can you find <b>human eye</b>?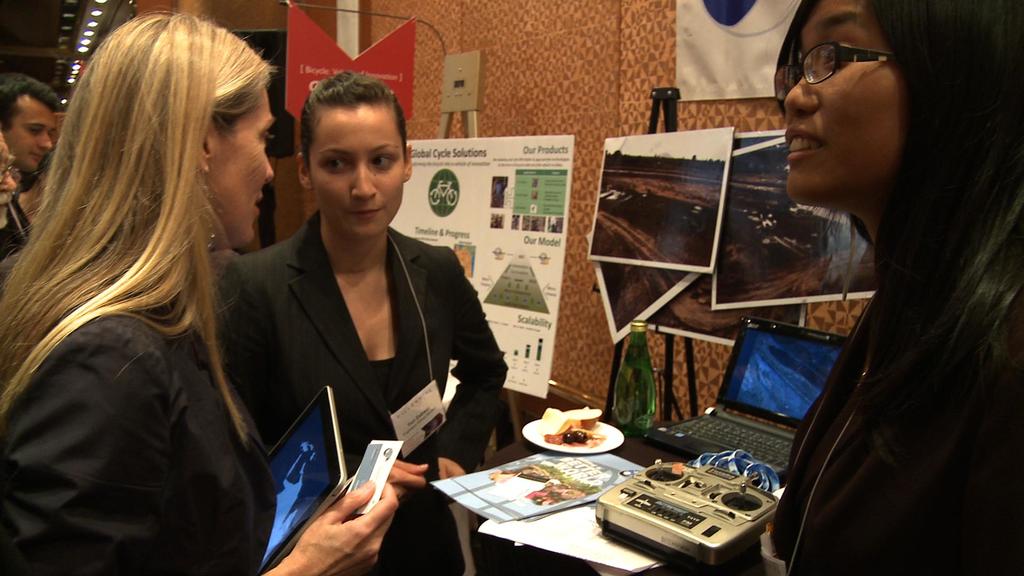
Yes, bounding box: 49 133 56 140.
